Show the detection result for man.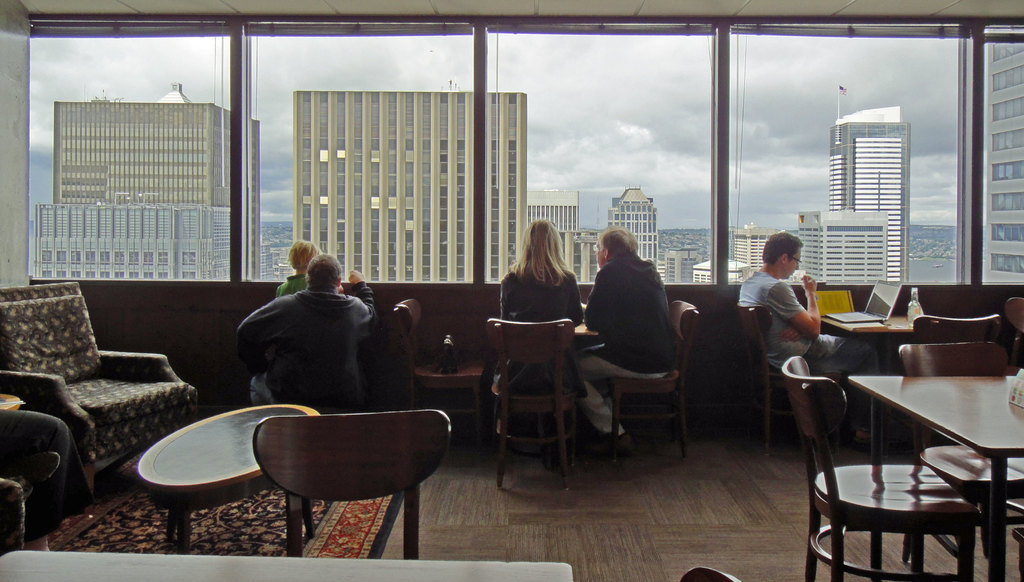
<box>723,226,862,451</box>.
